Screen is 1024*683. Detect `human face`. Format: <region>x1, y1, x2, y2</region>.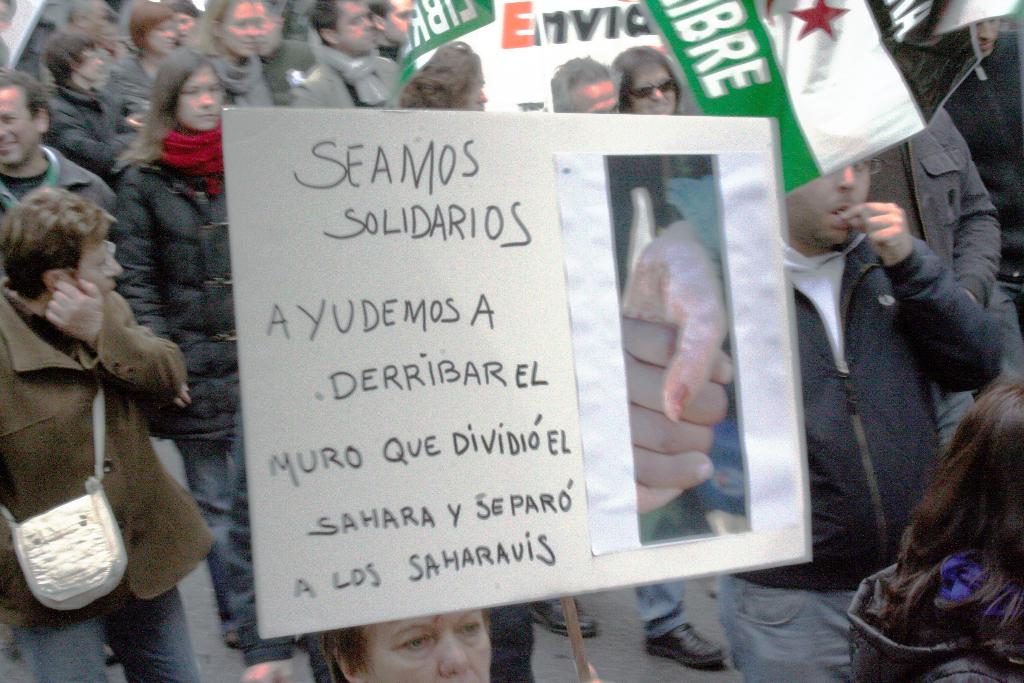
<region>79, 240, 122, 299</region>.
